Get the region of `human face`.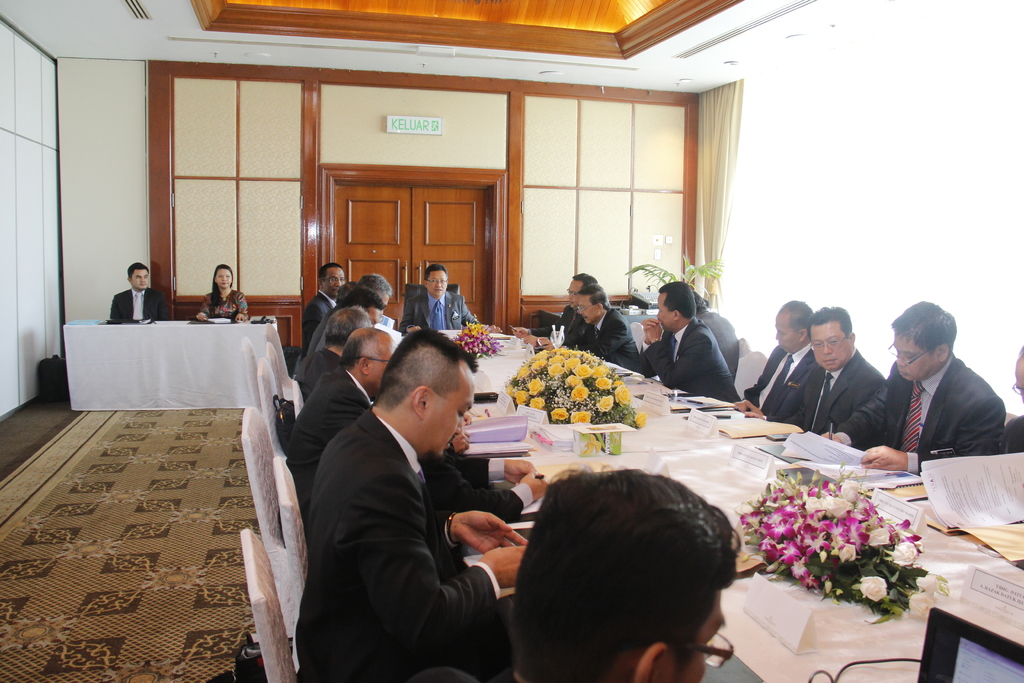
region(211, 265, 234, 286).
